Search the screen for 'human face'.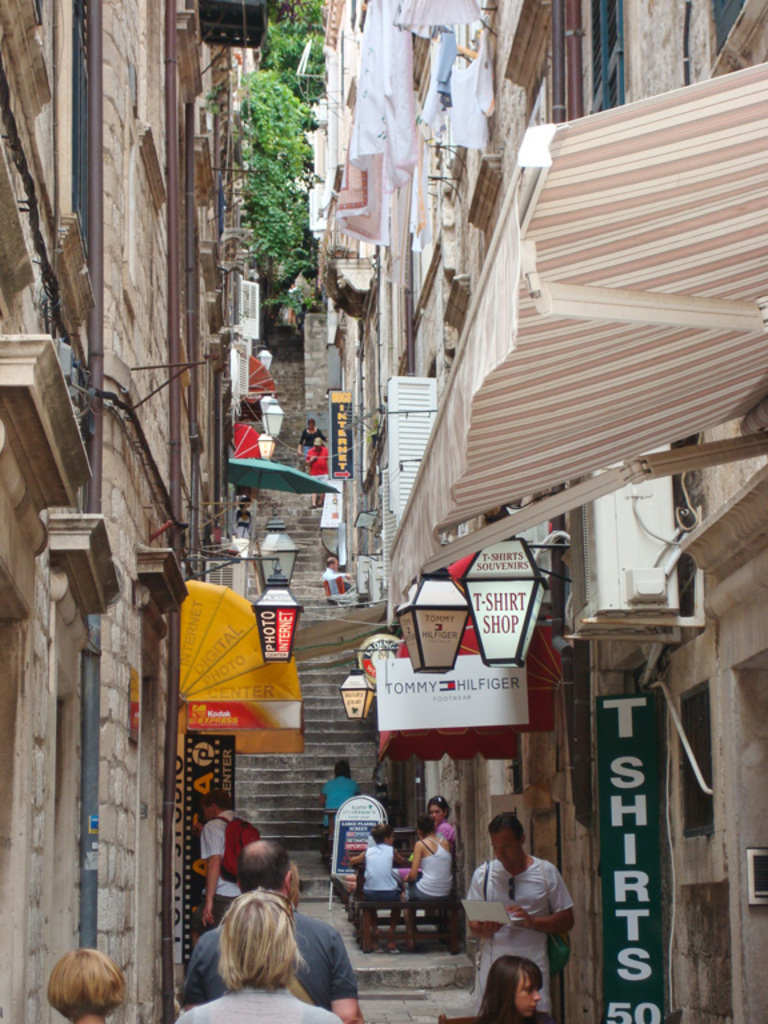
Found at [492, 828, 520, 863].
